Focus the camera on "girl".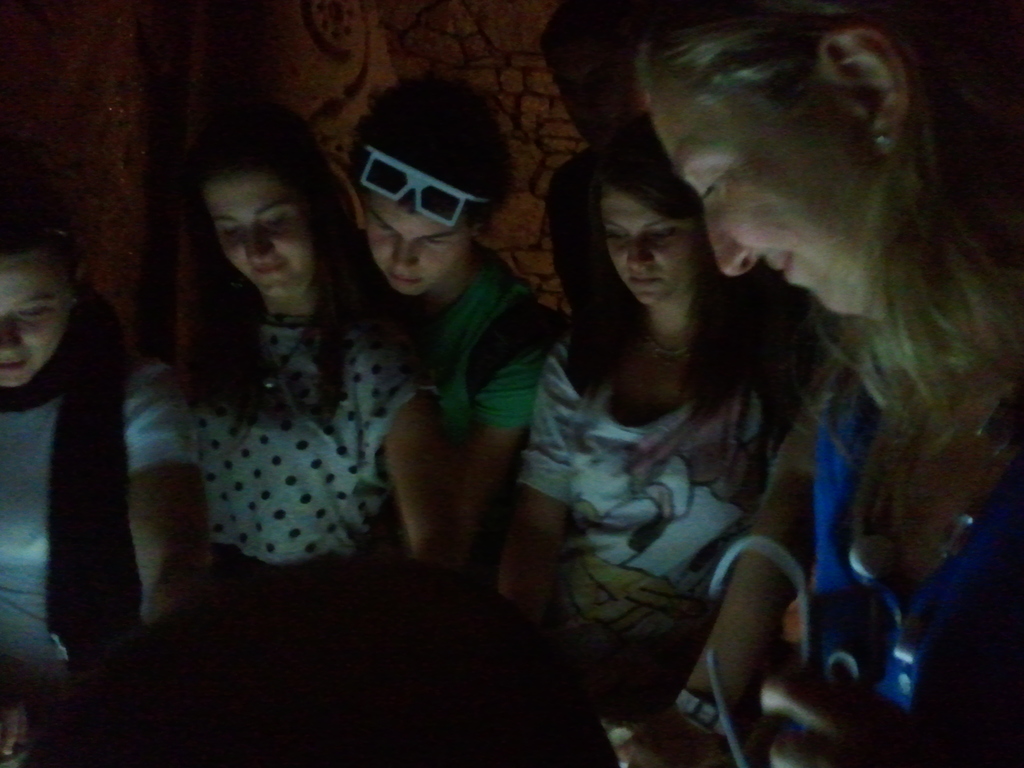
Focus region: region(639, 0, 1023, 767).
